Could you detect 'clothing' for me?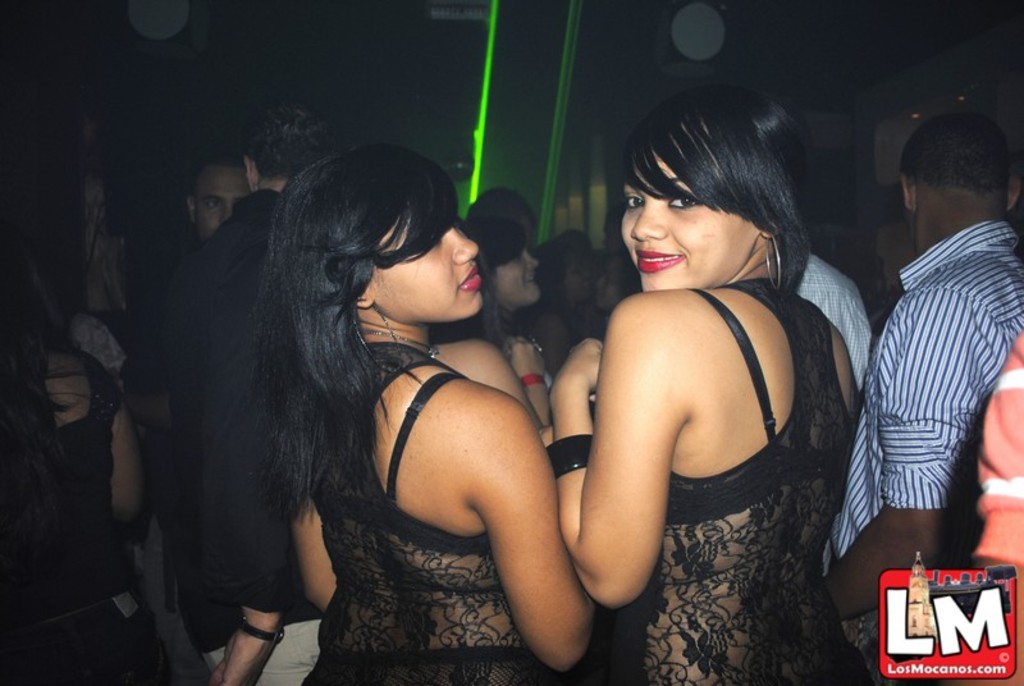
Detection result: (left=589, top=269, right=876, bottom=685).
